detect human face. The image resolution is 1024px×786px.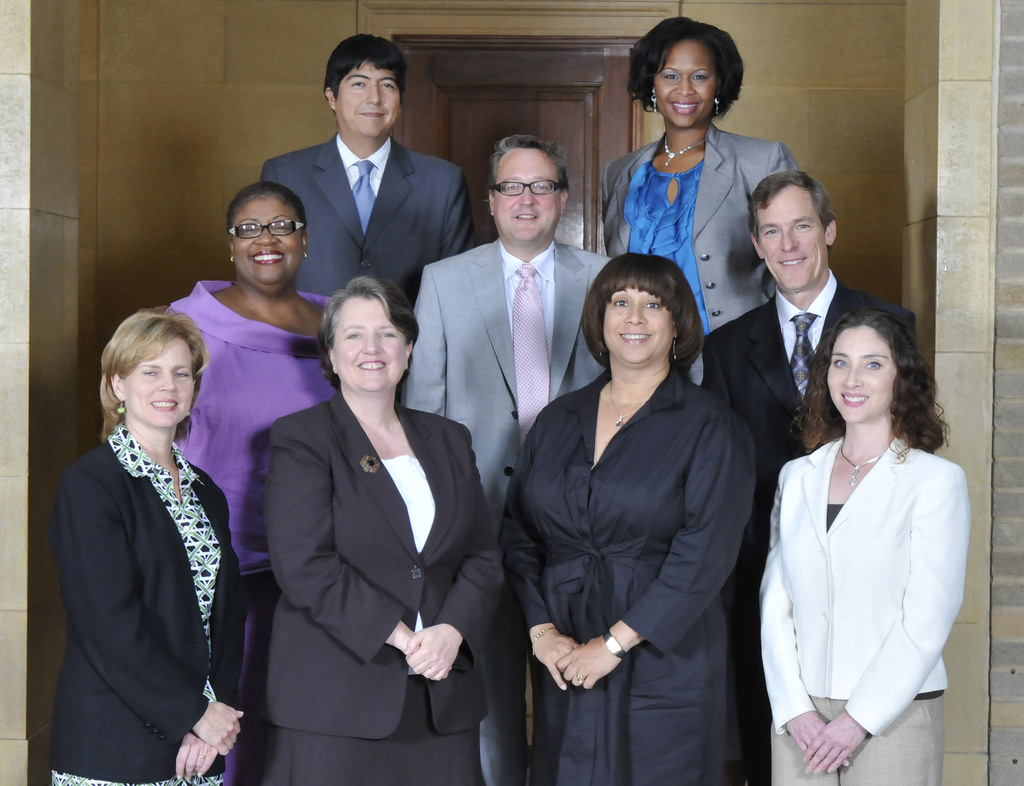
[829,327,899,418].
